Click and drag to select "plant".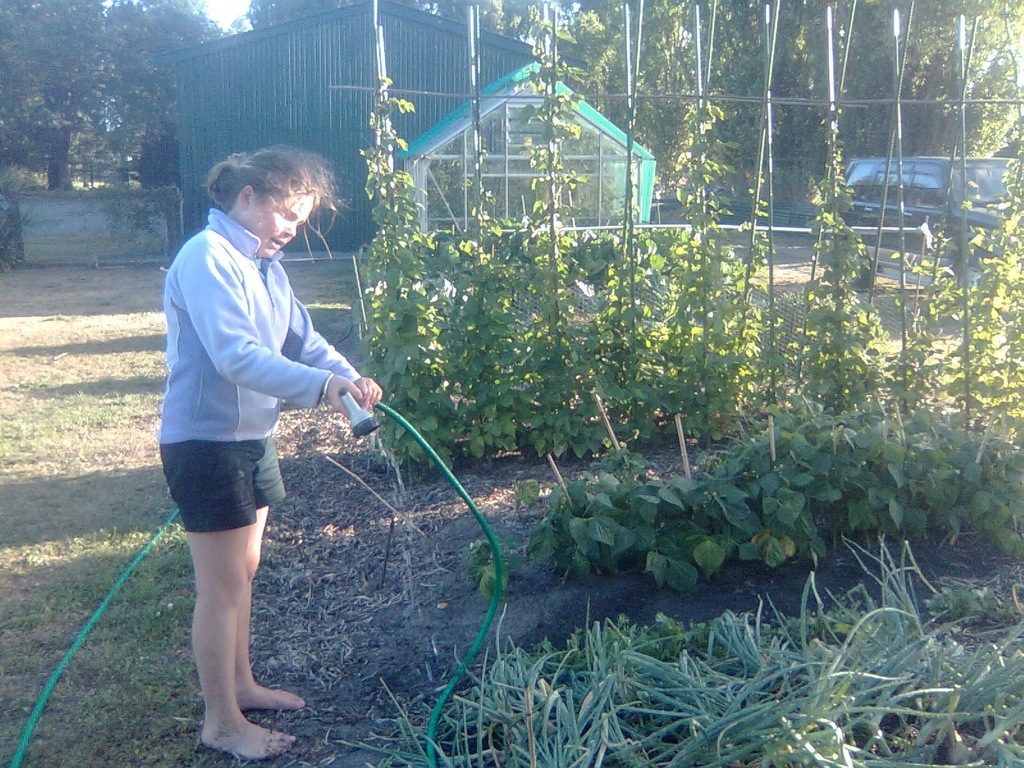
Selection: 0/149/70/195.
